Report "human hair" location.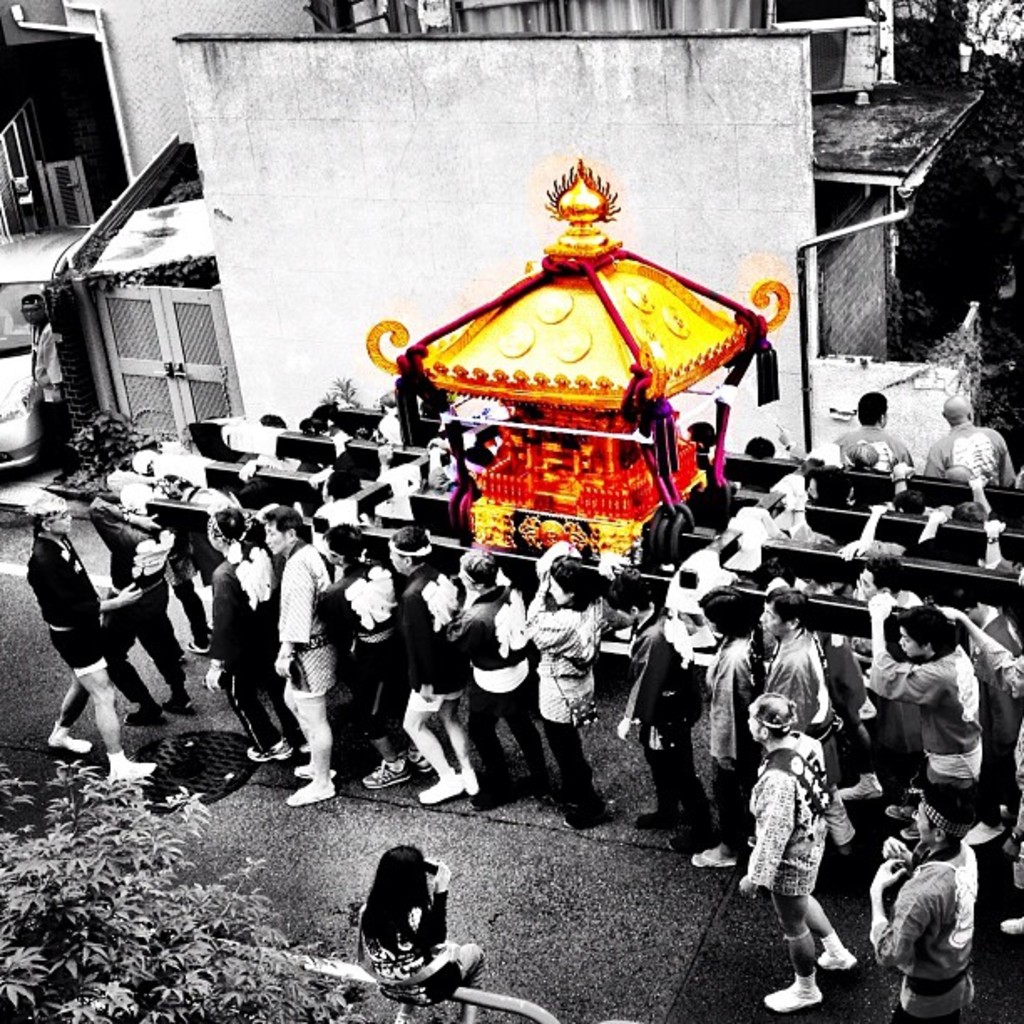
Report: <region>750, 696, 796, 741</region>.
